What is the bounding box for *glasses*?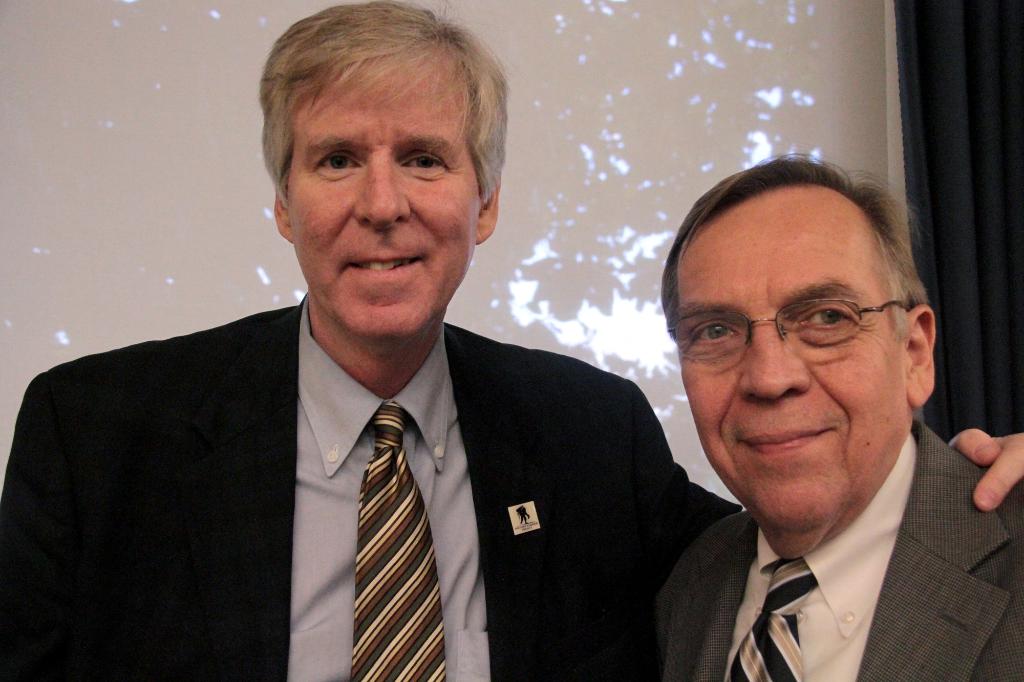
left=661, top=296, right=911, bottom=370.
